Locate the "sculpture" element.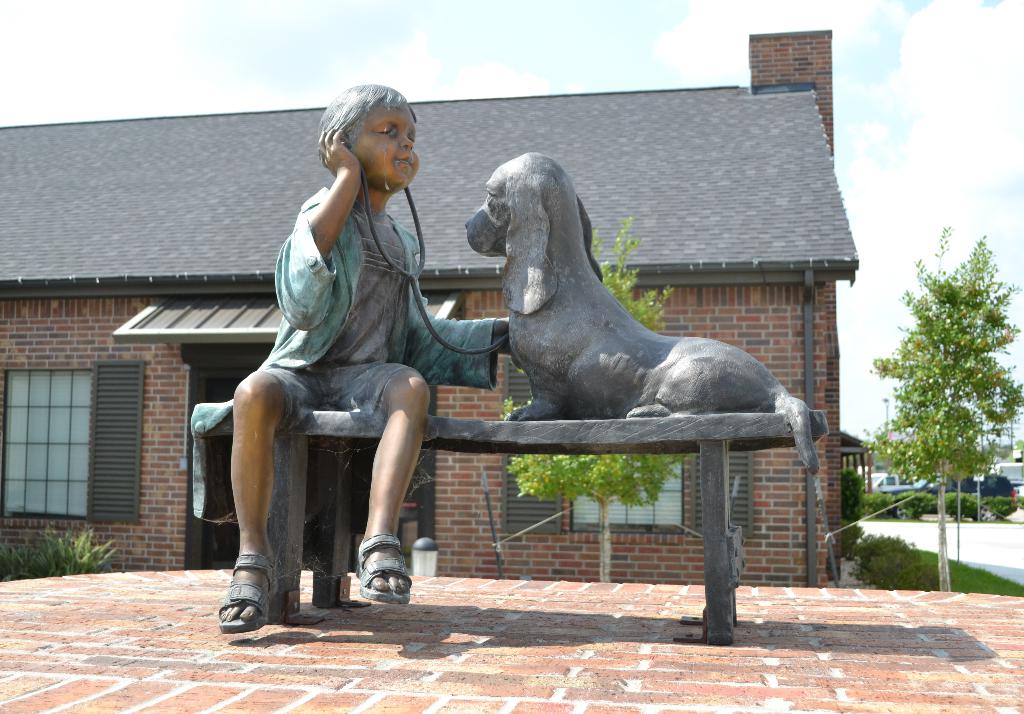
Element bbox: {"x1": 443, "y1": 138, "x2": 817, "y2": 486}.
